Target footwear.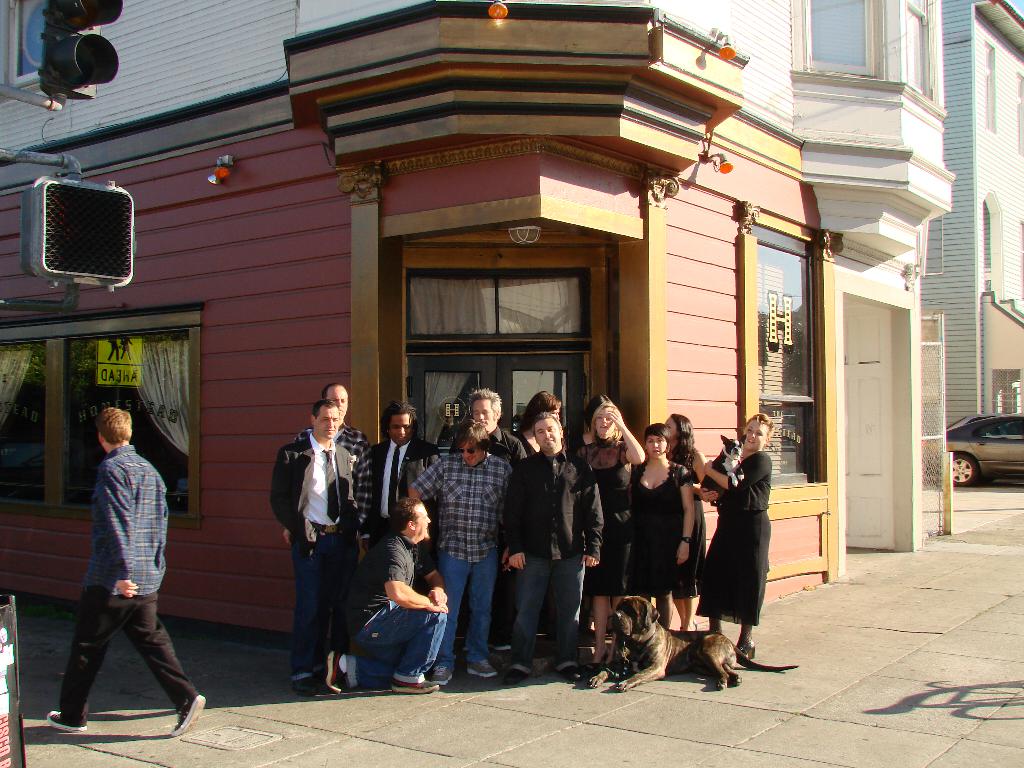
Target region: rect(486, 639, 512, 653).
